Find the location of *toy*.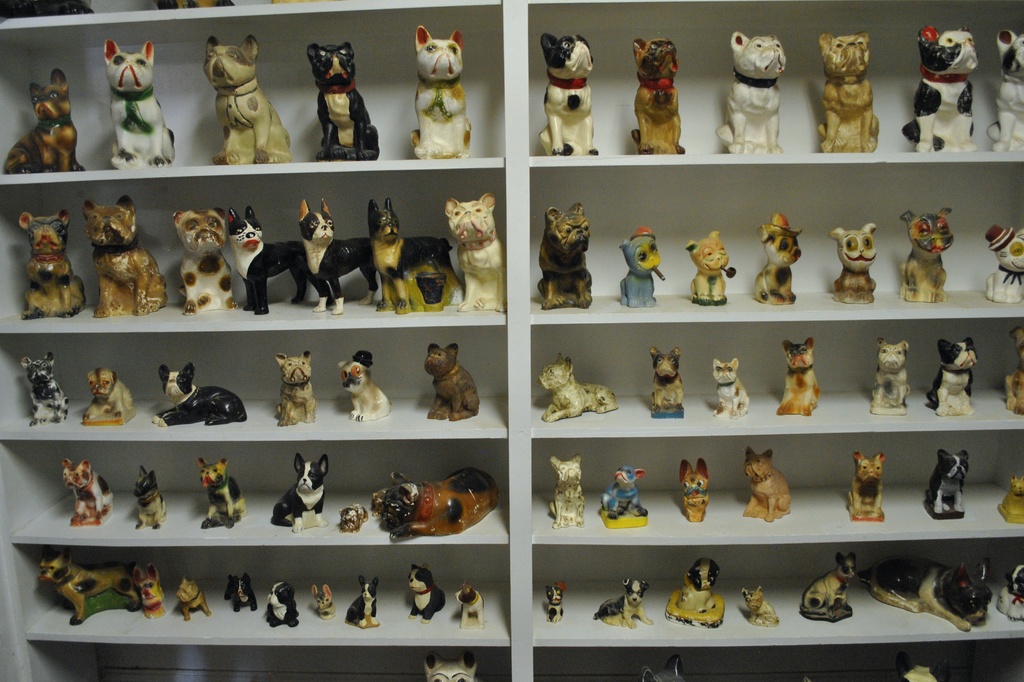
Location: Rect(814, 34, 885, 159).
